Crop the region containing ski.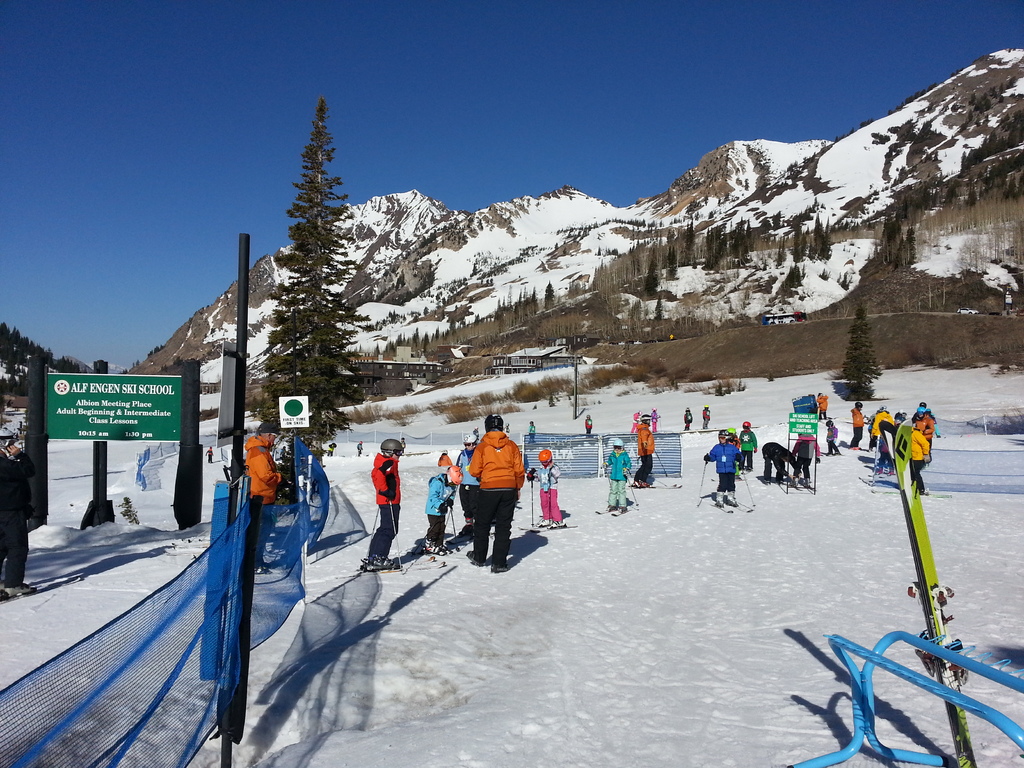
Crop region: 630 478 682 489.
